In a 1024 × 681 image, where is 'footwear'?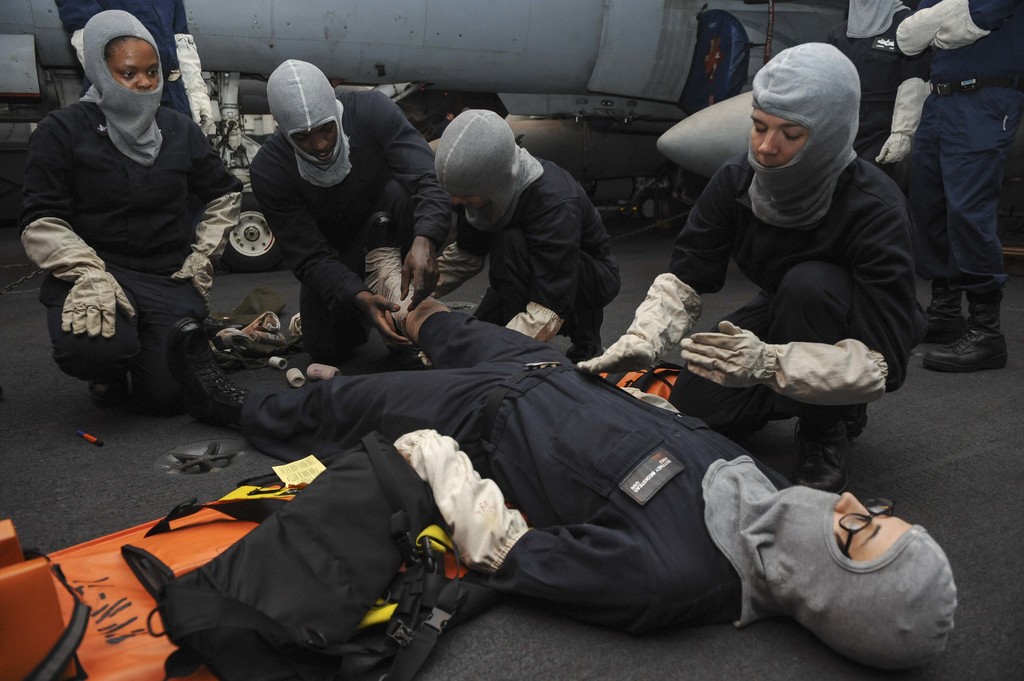
box=[924, 300, 966, 341].
